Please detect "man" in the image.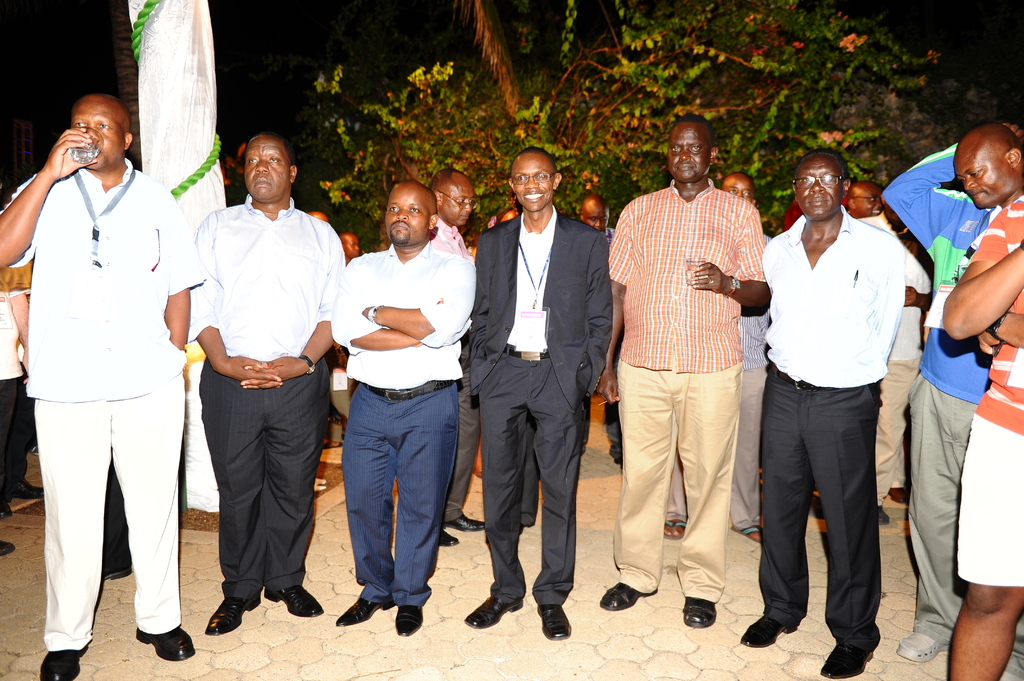
<box>942,195,1023,680</box>.
